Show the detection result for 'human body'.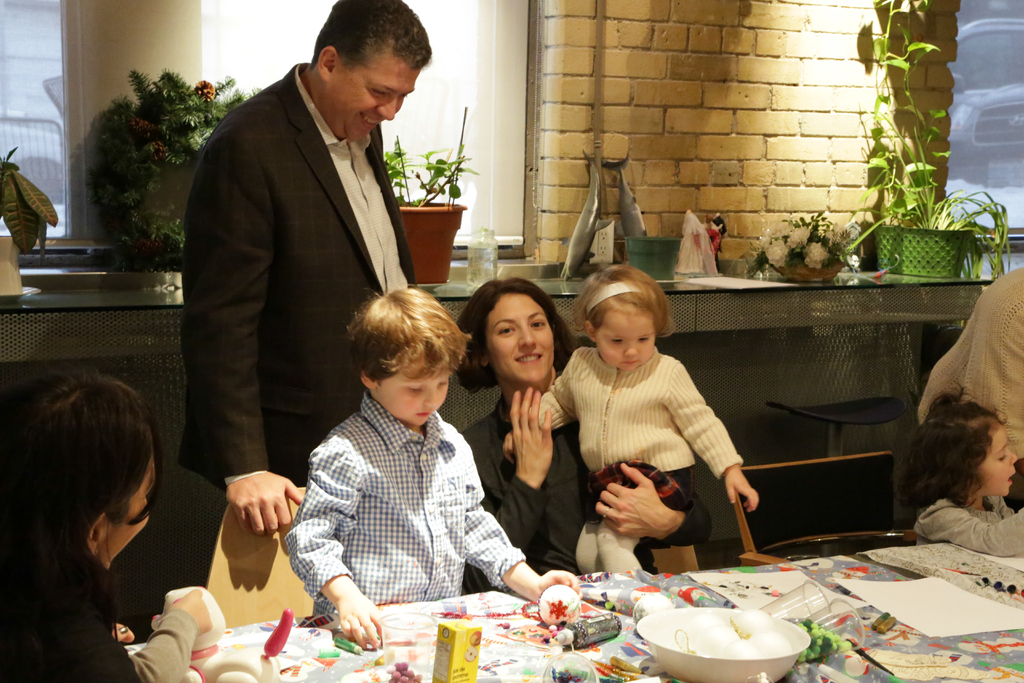
bbox(915, 263, 1023, 504).
